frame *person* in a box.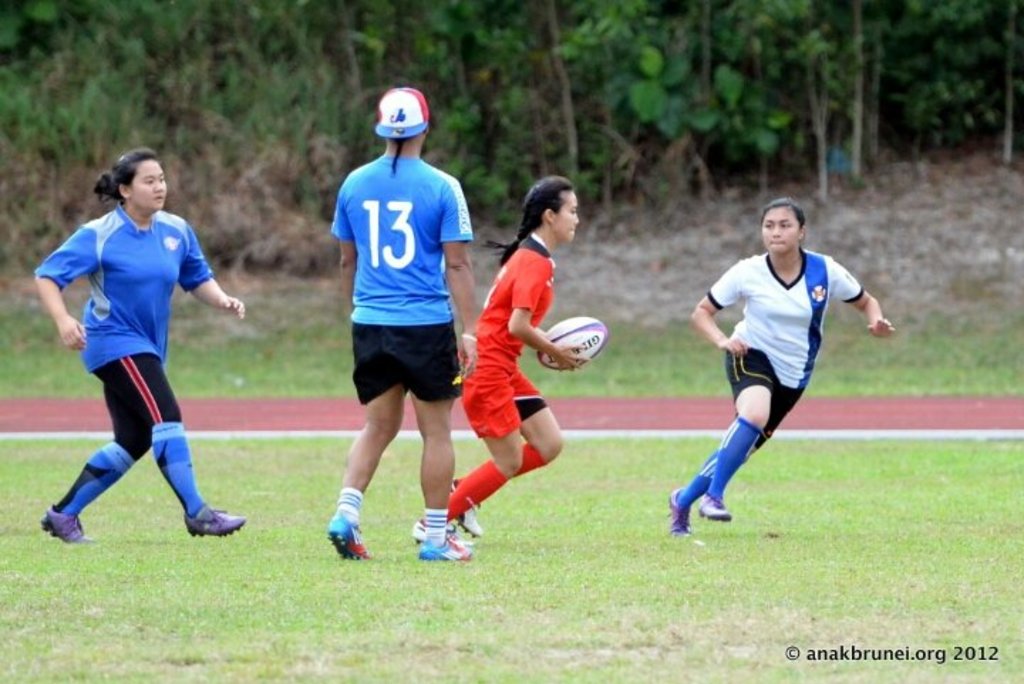
40:149:255:539.
